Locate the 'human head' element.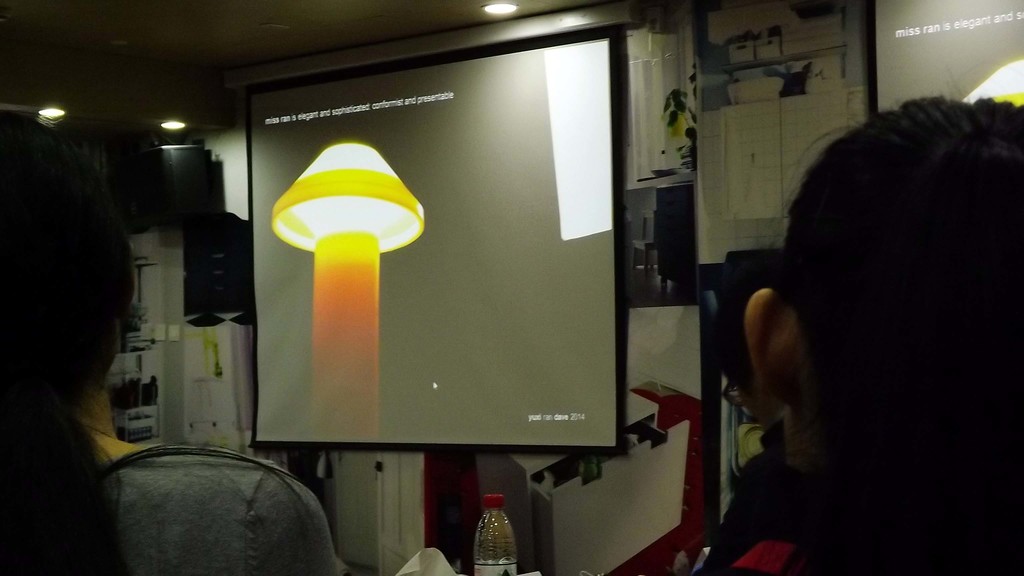
Element bbox: {"x1": 0, "y1": 107, "x2": 137, "y2": 394}.
